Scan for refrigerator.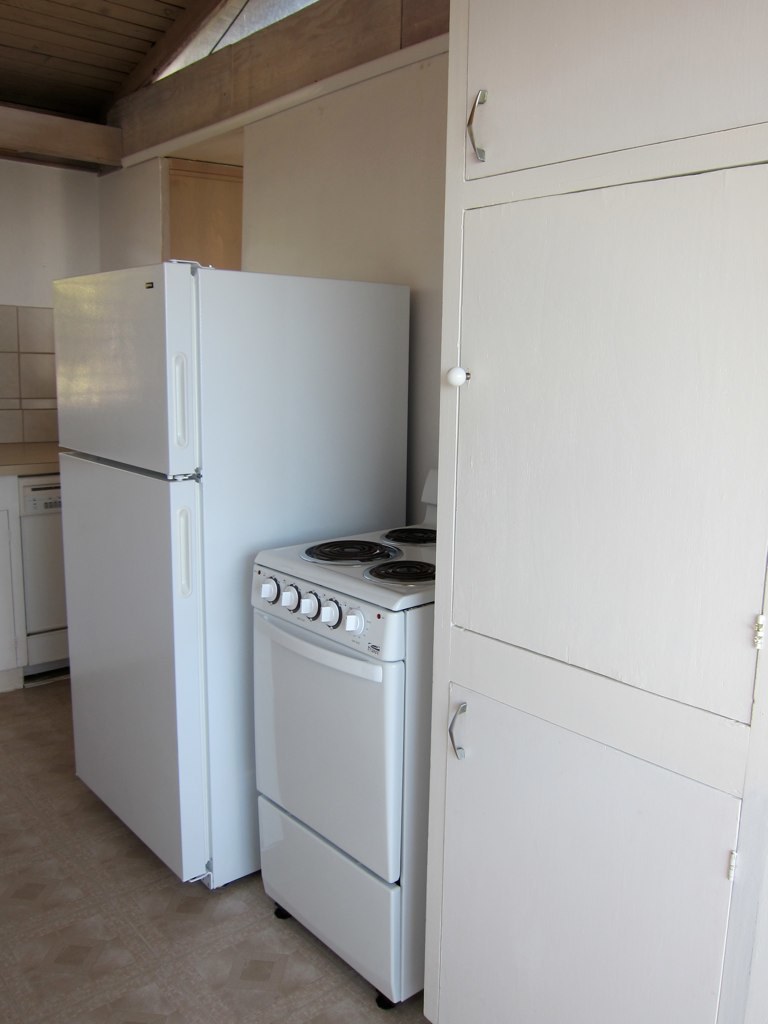
Scan result: [left=52, top=262, right=411, bottom=889].
